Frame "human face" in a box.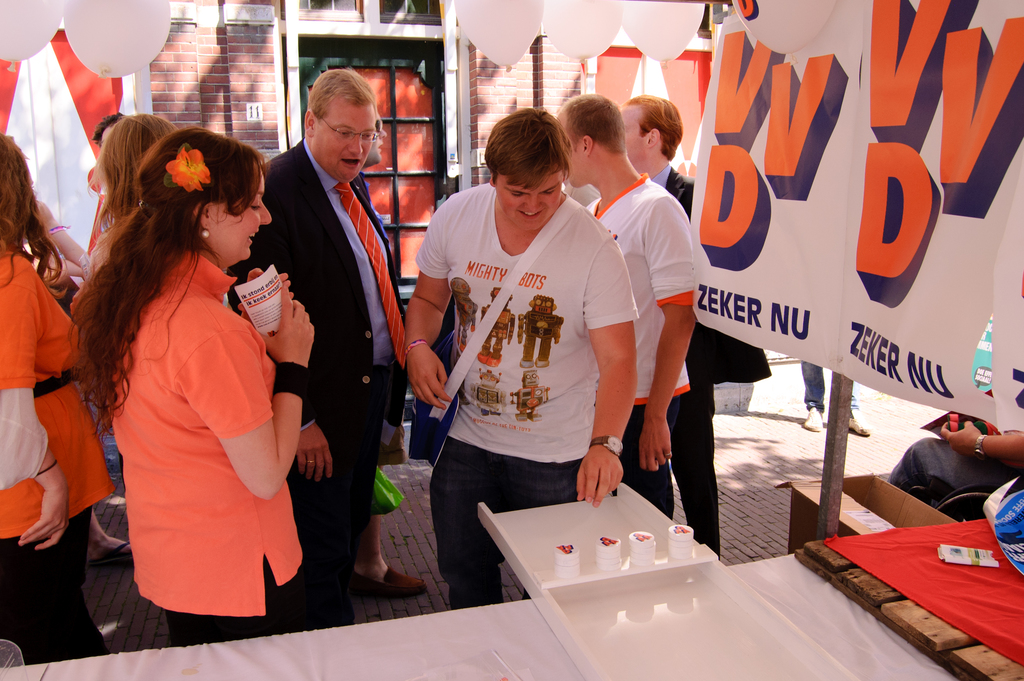
x1=314, y1=97, x2=375, y2=179.
